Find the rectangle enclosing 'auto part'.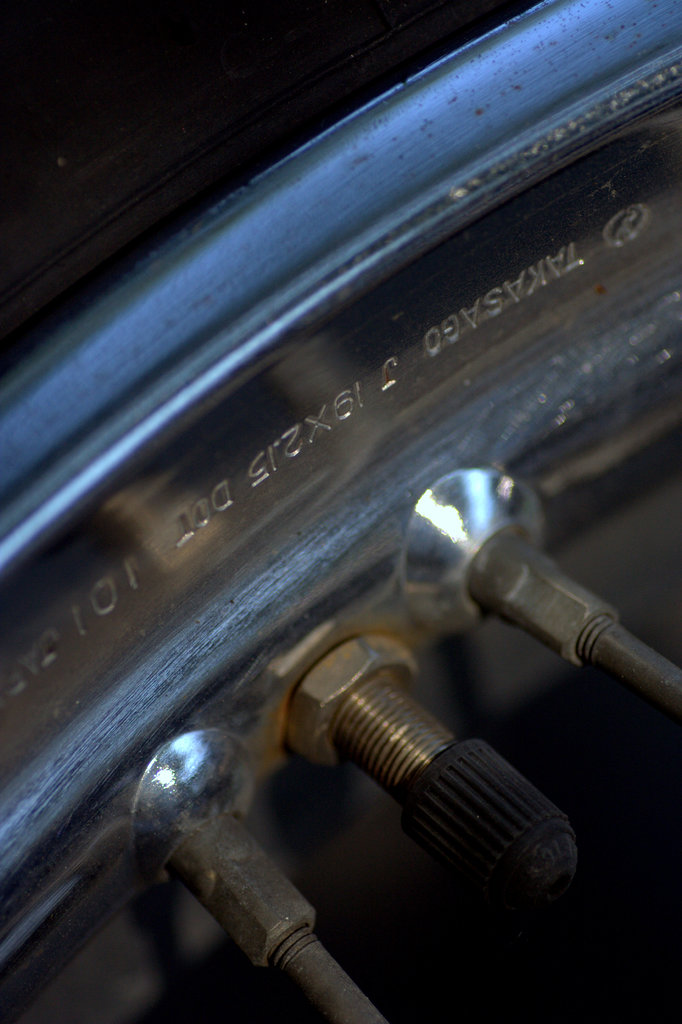
{"x1": 0, "y1": 0, "x2": 681, "y2": 1023}.
